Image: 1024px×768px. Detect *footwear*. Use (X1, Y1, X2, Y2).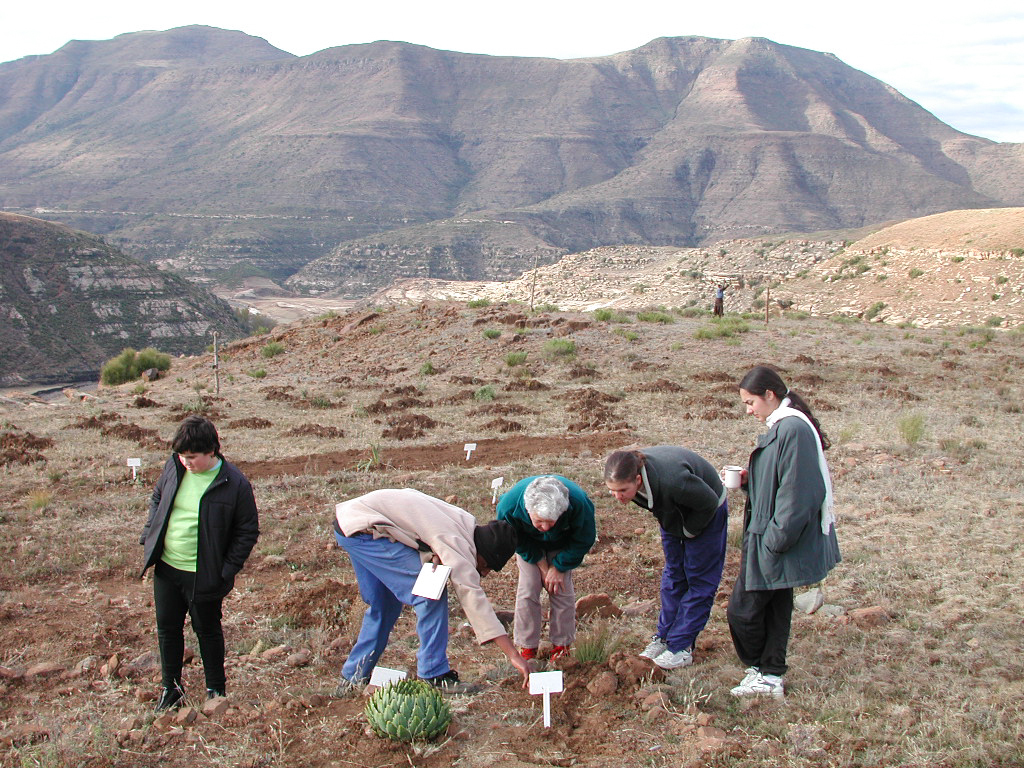
(150, 683, 191, 712).
